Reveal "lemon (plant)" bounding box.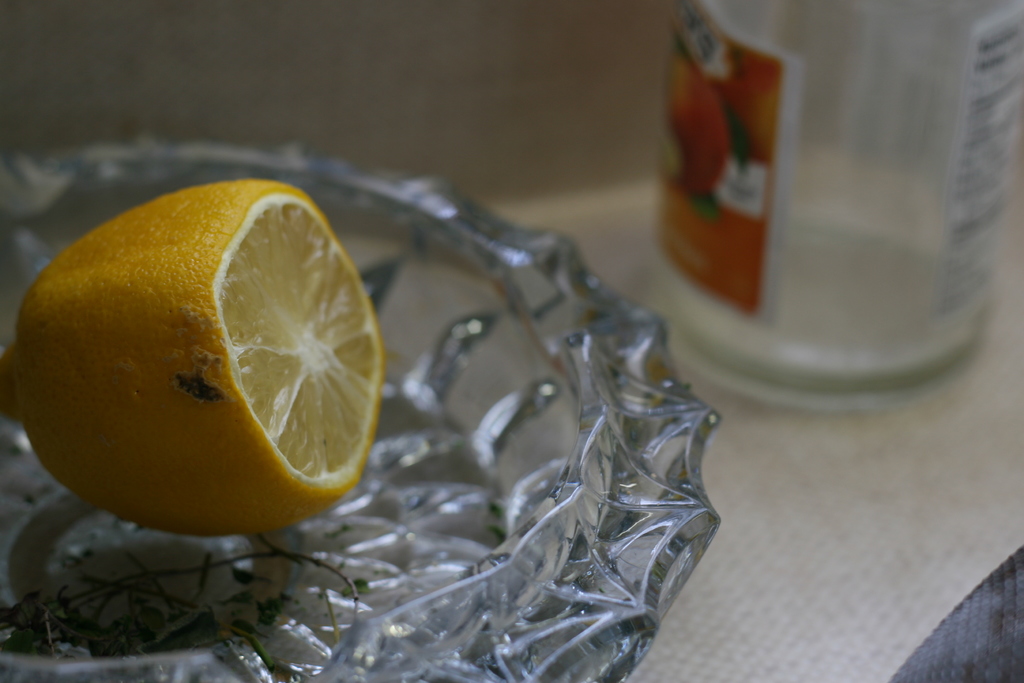
Revealed: <region>1, 176, 381, 533</region>.
